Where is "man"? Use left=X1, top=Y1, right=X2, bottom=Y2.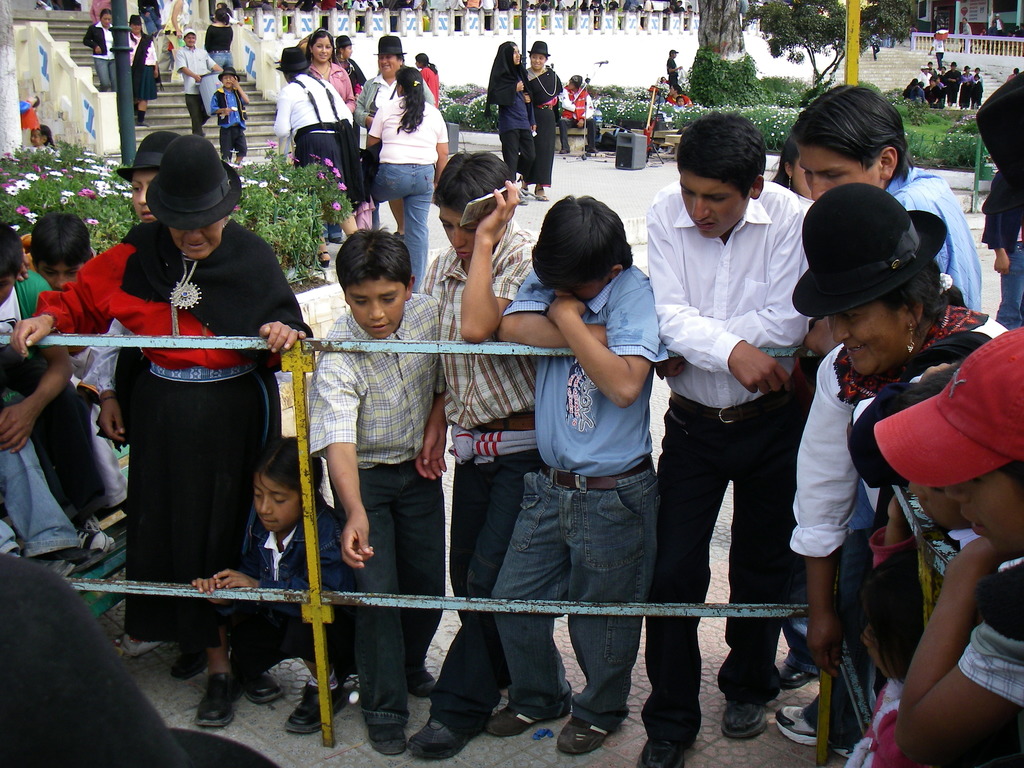
left=945, top=61, right=964, bottom=109.
